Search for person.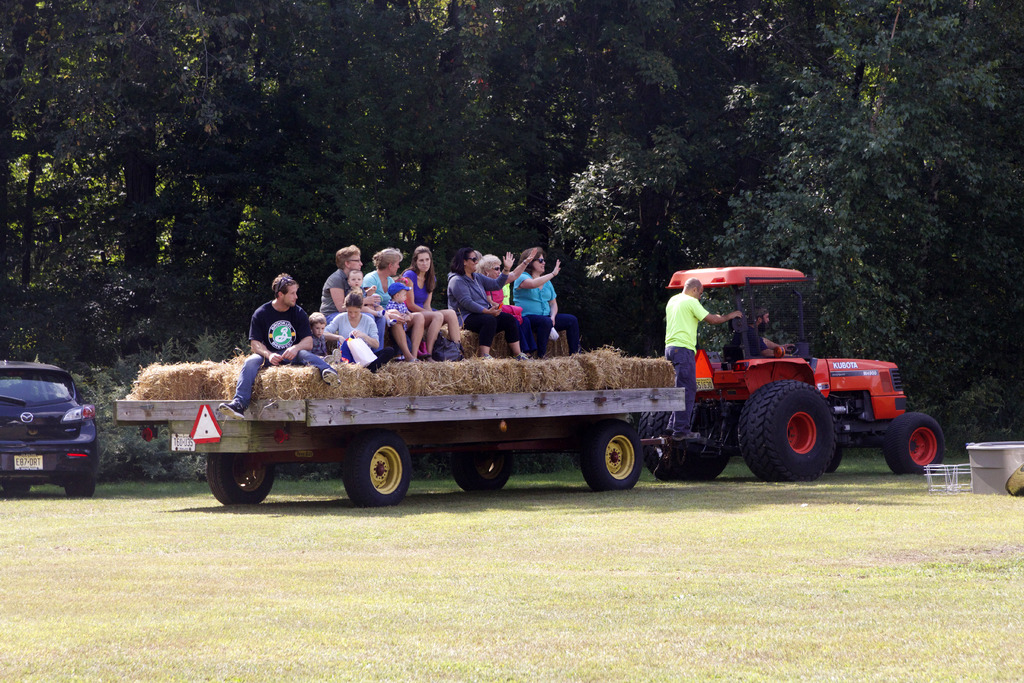
Found at rect(746, 309, 788, 359).
